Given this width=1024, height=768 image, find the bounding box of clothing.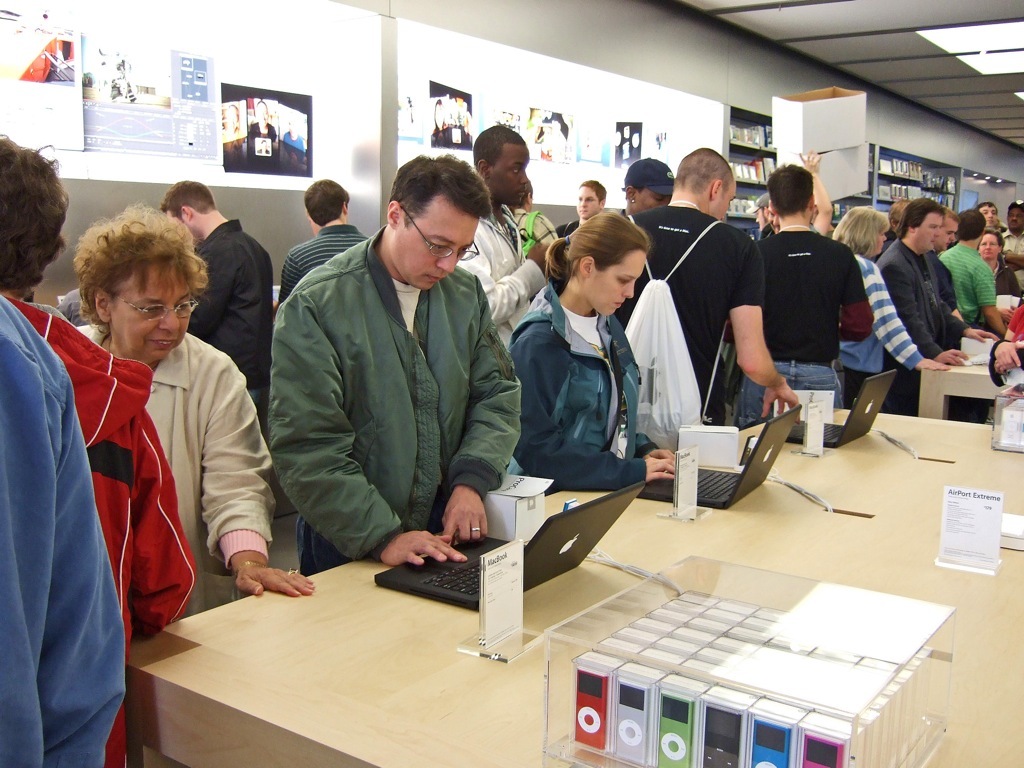
[x1=933, y1=241, x2=997, y2=327].
